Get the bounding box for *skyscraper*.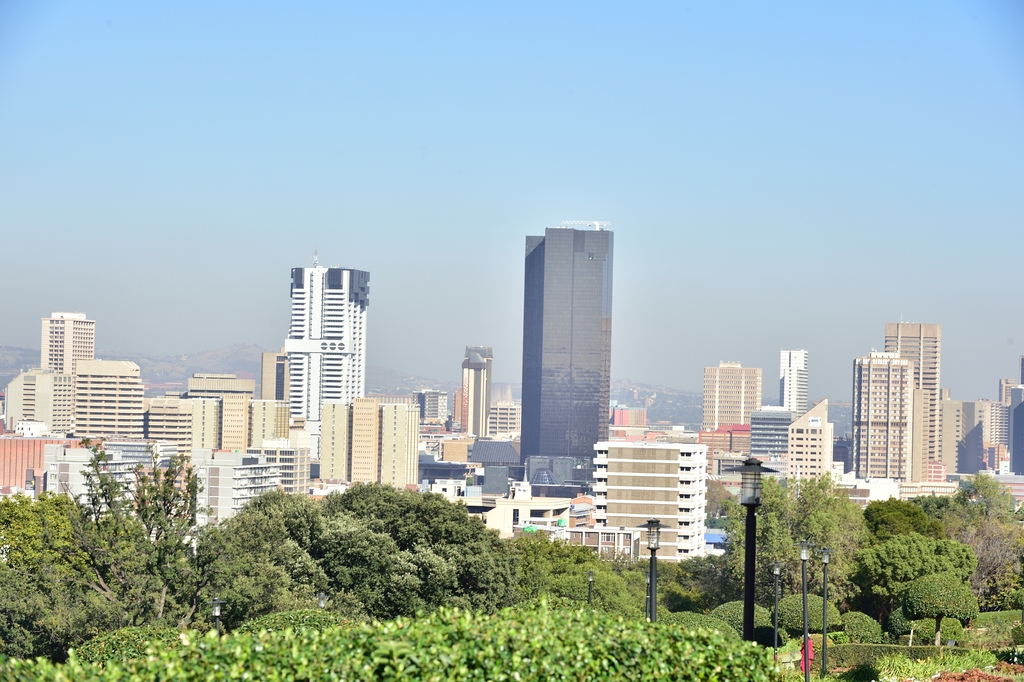
pyautogui.locateOnScreen(524, 220, 612, 481).
